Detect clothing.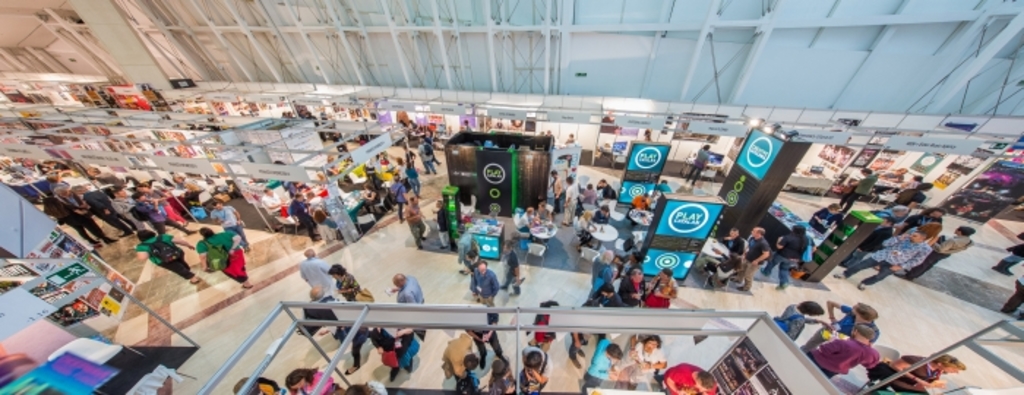
Detected at [601, 174, 613, 208].
